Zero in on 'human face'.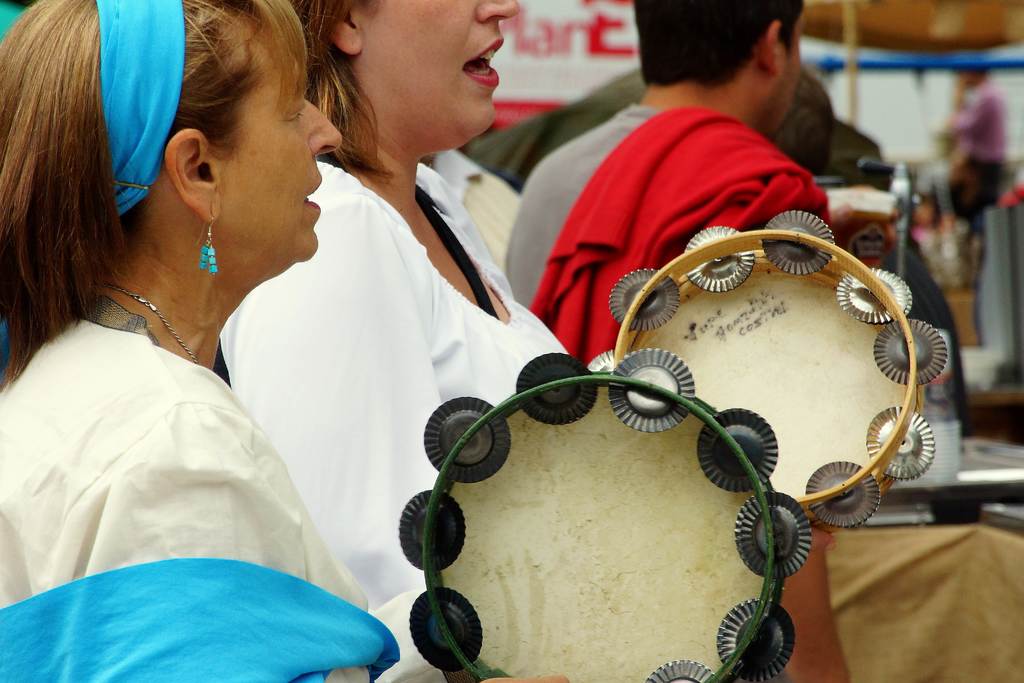
Zeroed in: [778, 0, 811, 122].
